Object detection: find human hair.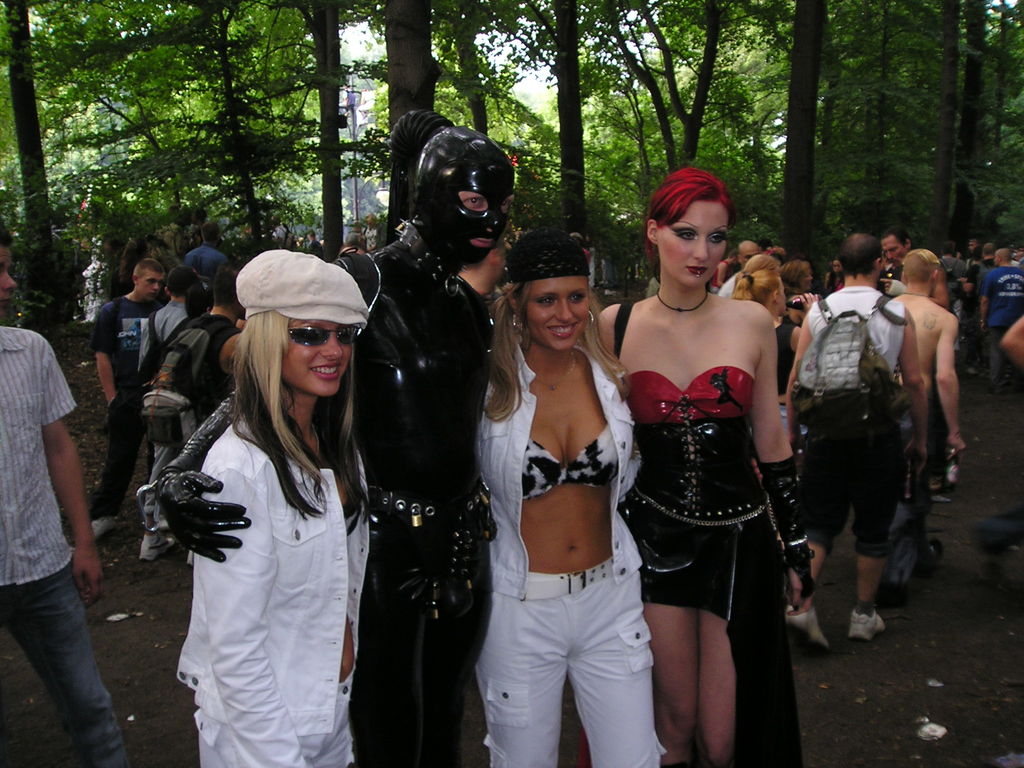
x1=781 y1=261 x2=811 y2=297.
